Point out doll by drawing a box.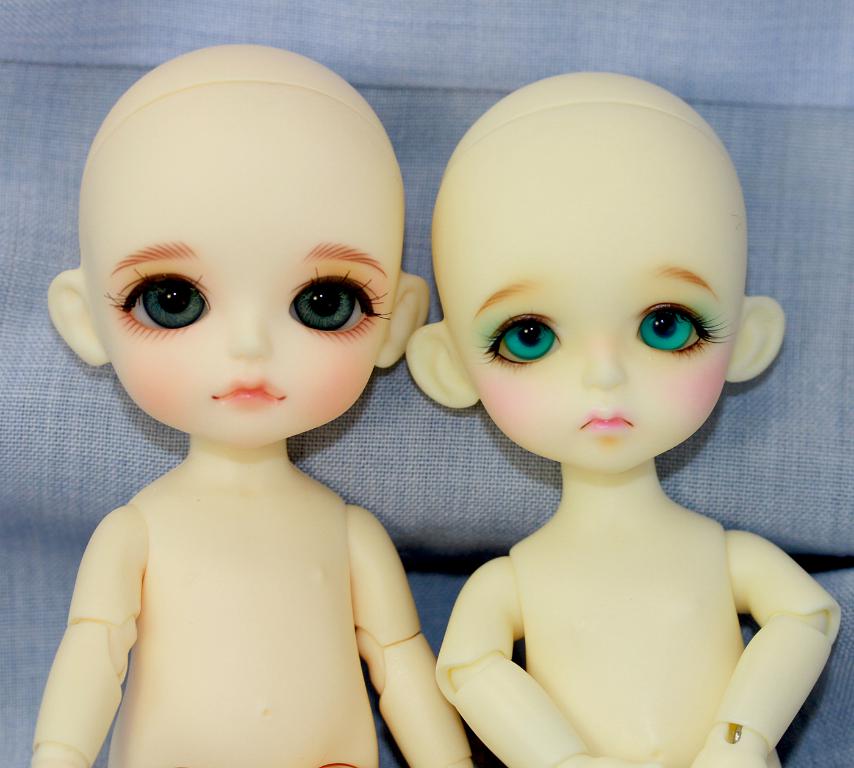
select_region(403, 56, 799, 741).
